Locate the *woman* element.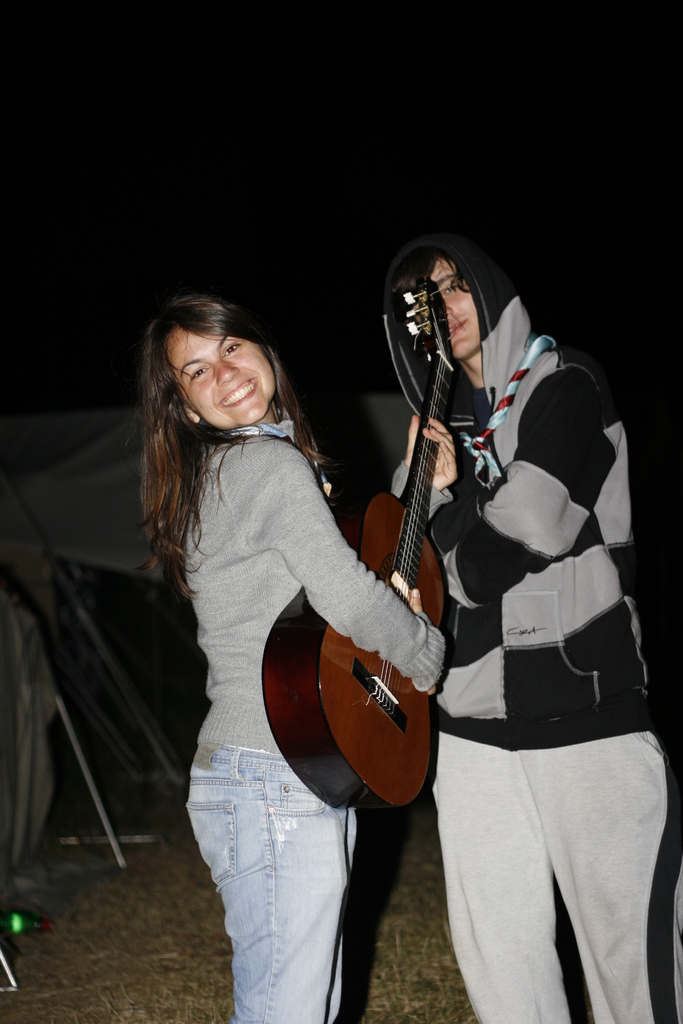
Element bbox: bbox=(131, 268, 452, 959).
